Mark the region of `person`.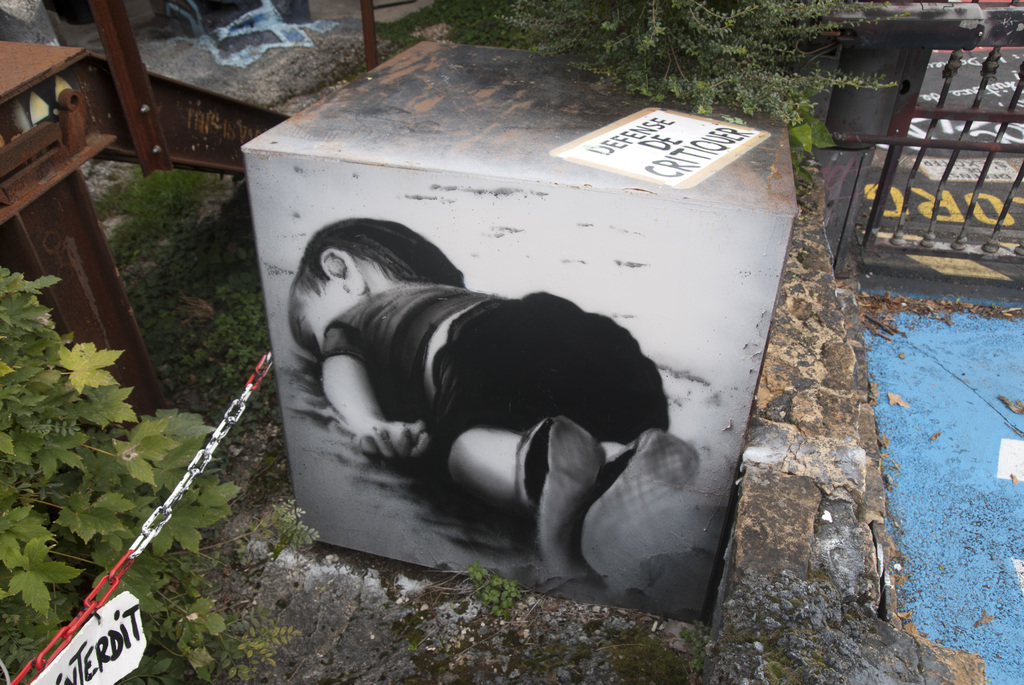
Region: box=[291, 191, 680, 581].
